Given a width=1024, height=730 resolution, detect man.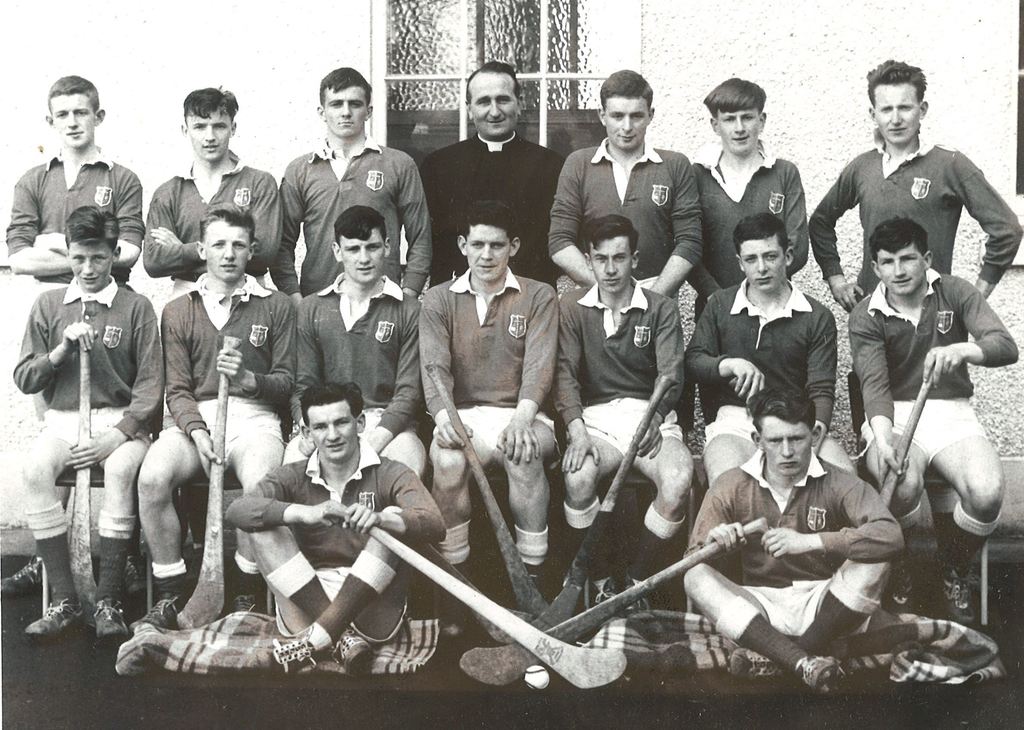
550,210,690,618.
